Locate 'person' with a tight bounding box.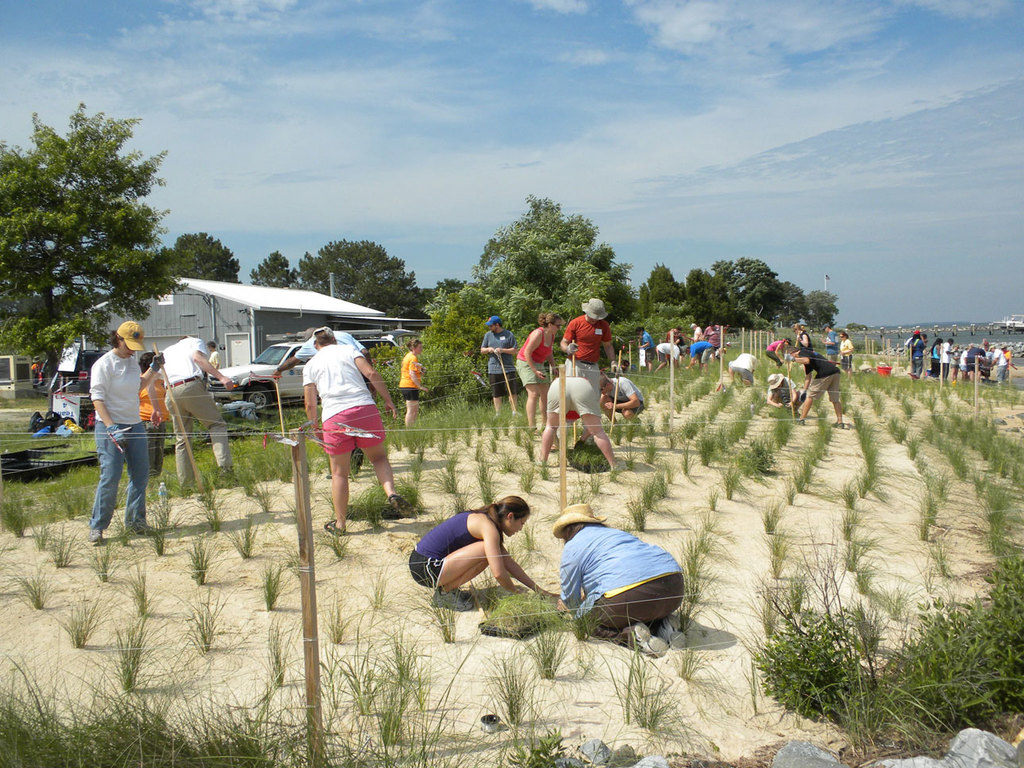
box=[602, 370, 638, 413].
